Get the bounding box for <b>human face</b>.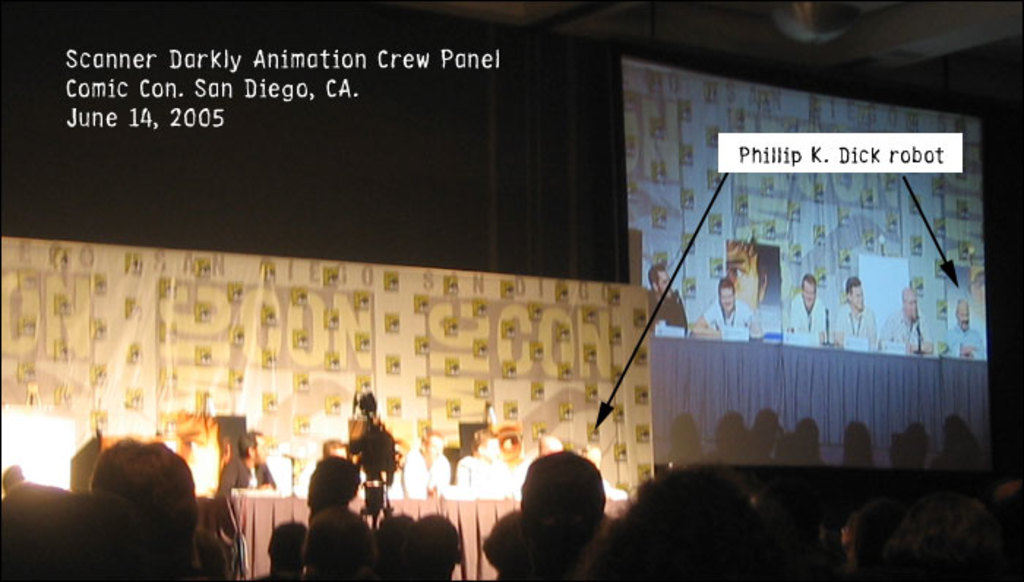
{"left": 904, "top": 298, "right": 919, "bottom": 322}.
